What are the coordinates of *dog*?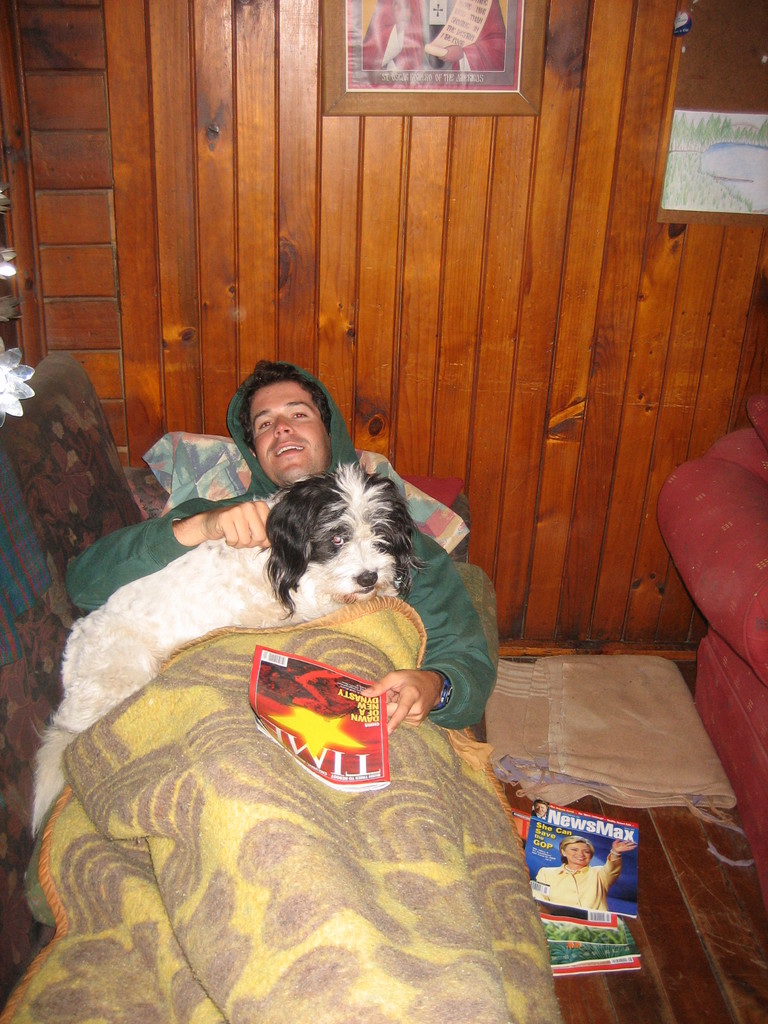
[33, 460, 424, 837].
